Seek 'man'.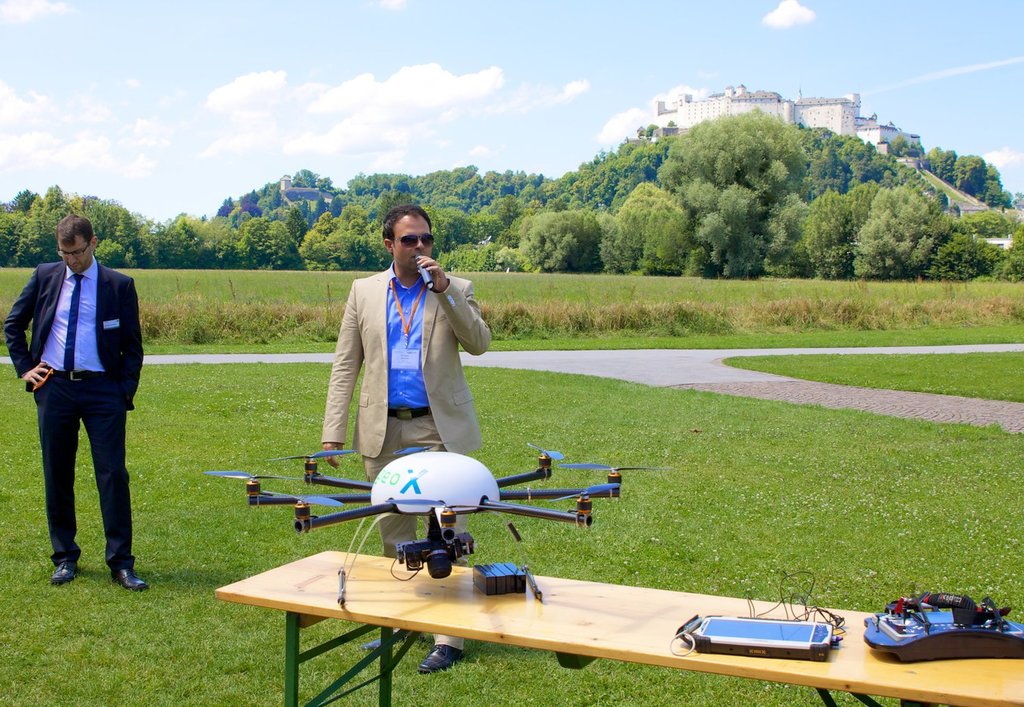
box(14, 214, 150, 588).
